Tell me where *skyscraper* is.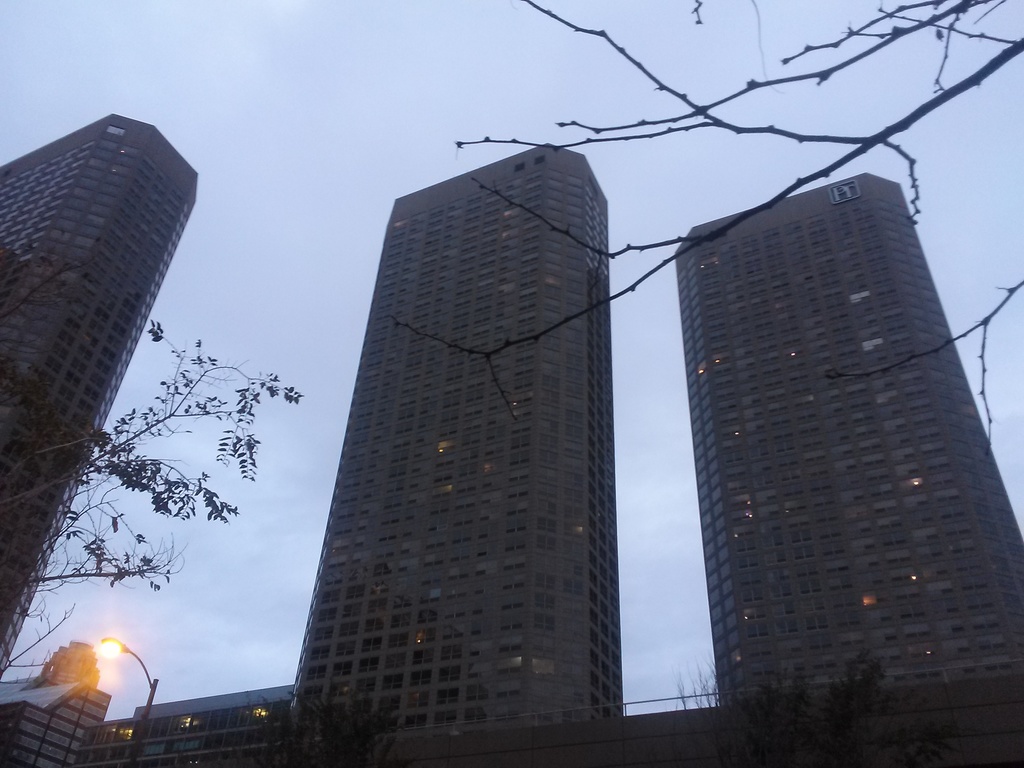
*skyscraper* is at [left=673, top=159, right=1022, bottom=767].
